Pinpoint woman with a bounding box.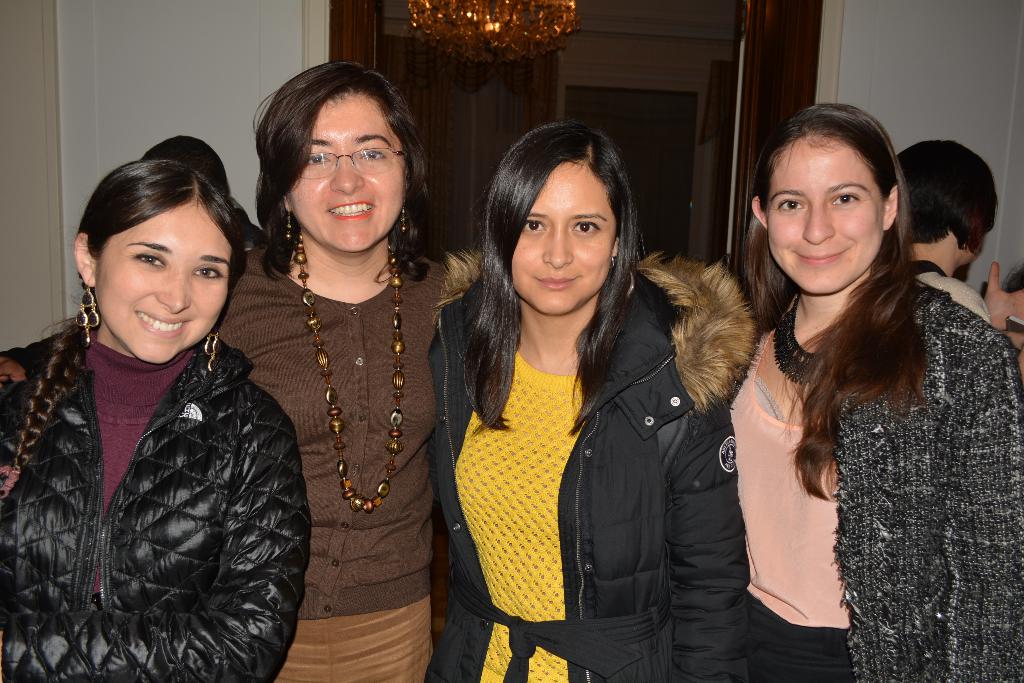
bbox=[0, 160, 317, 682].
